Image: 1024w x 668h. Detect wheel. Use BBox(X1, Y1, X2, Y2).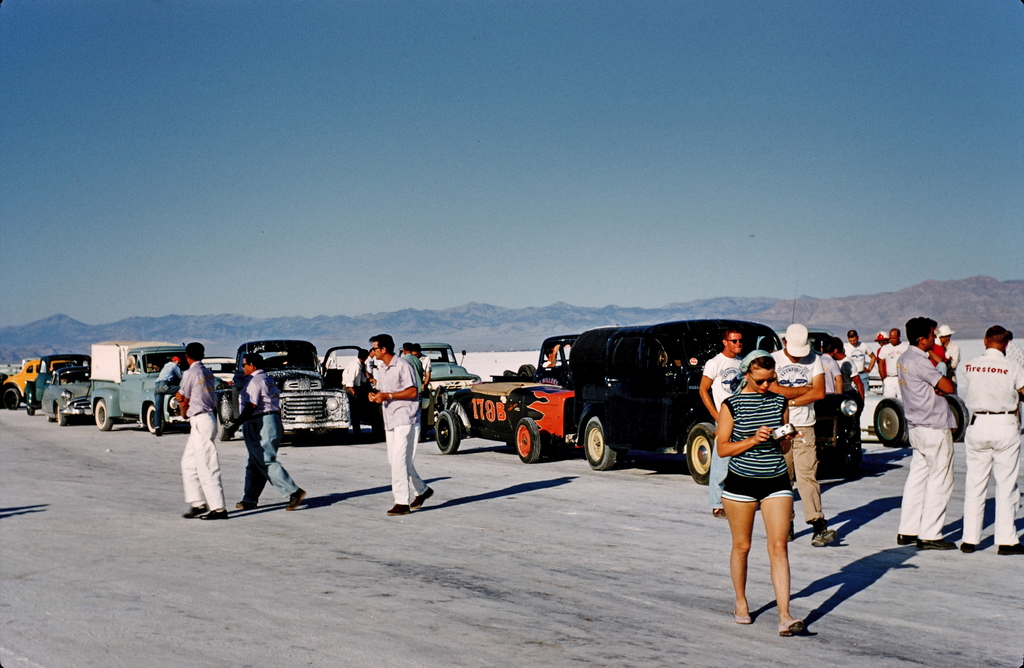
BBox(59, 405, 70, 425).
